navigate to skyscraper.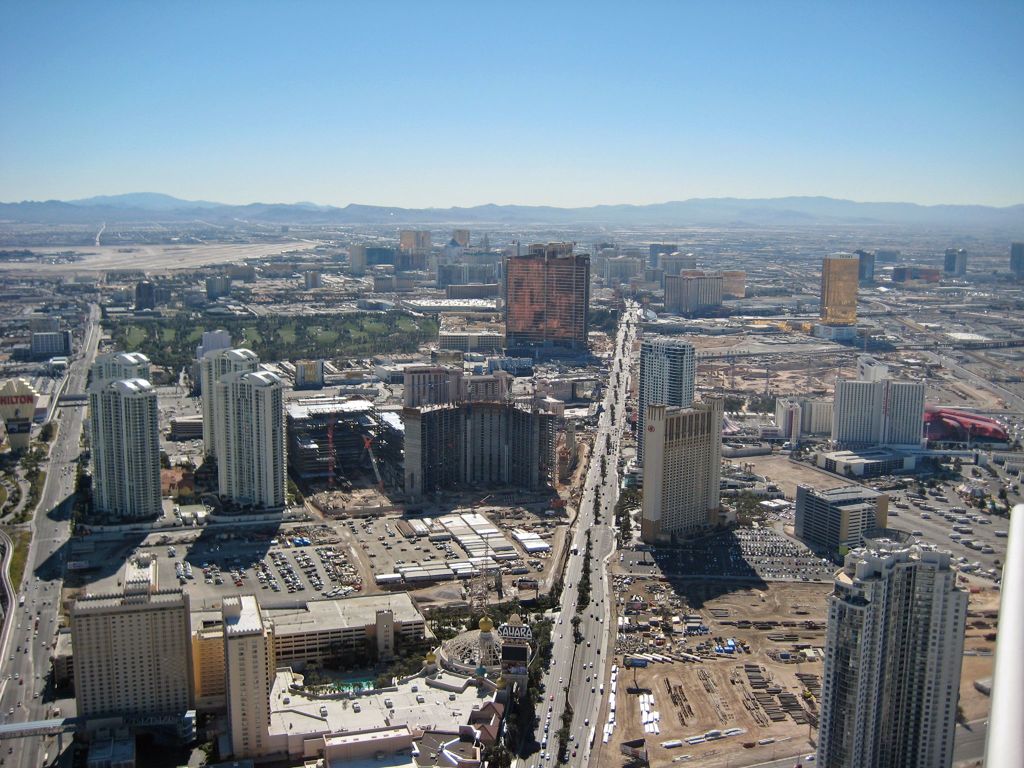
Navigation target: (left=86, top=376, right=159, bottom=515).
